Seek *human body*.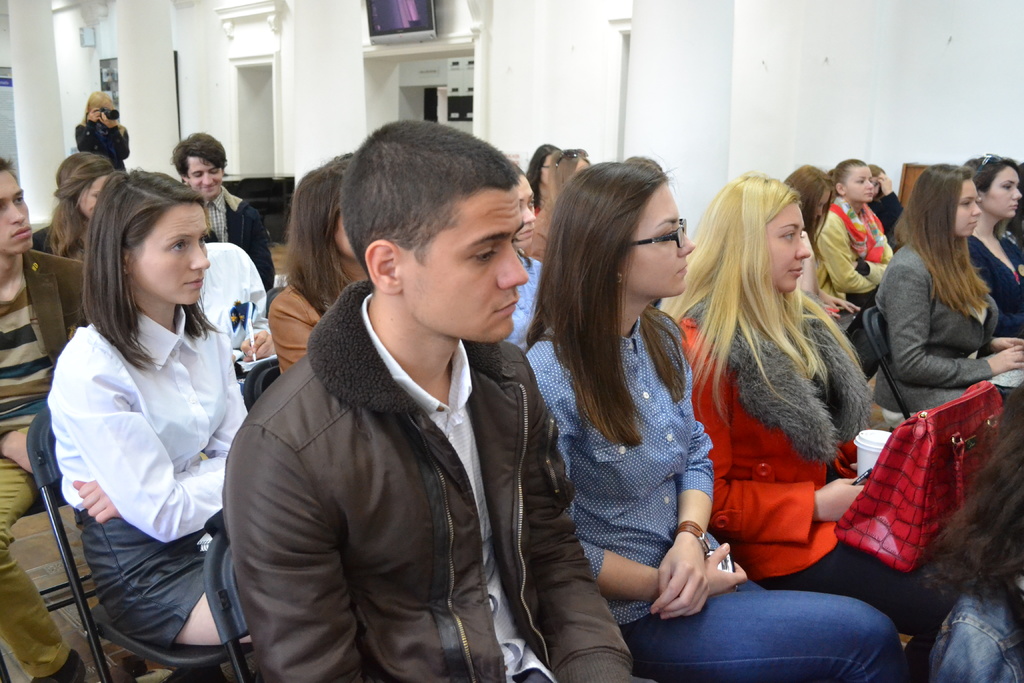
<bbox>877, 163, 1023, 422</bbox>.
